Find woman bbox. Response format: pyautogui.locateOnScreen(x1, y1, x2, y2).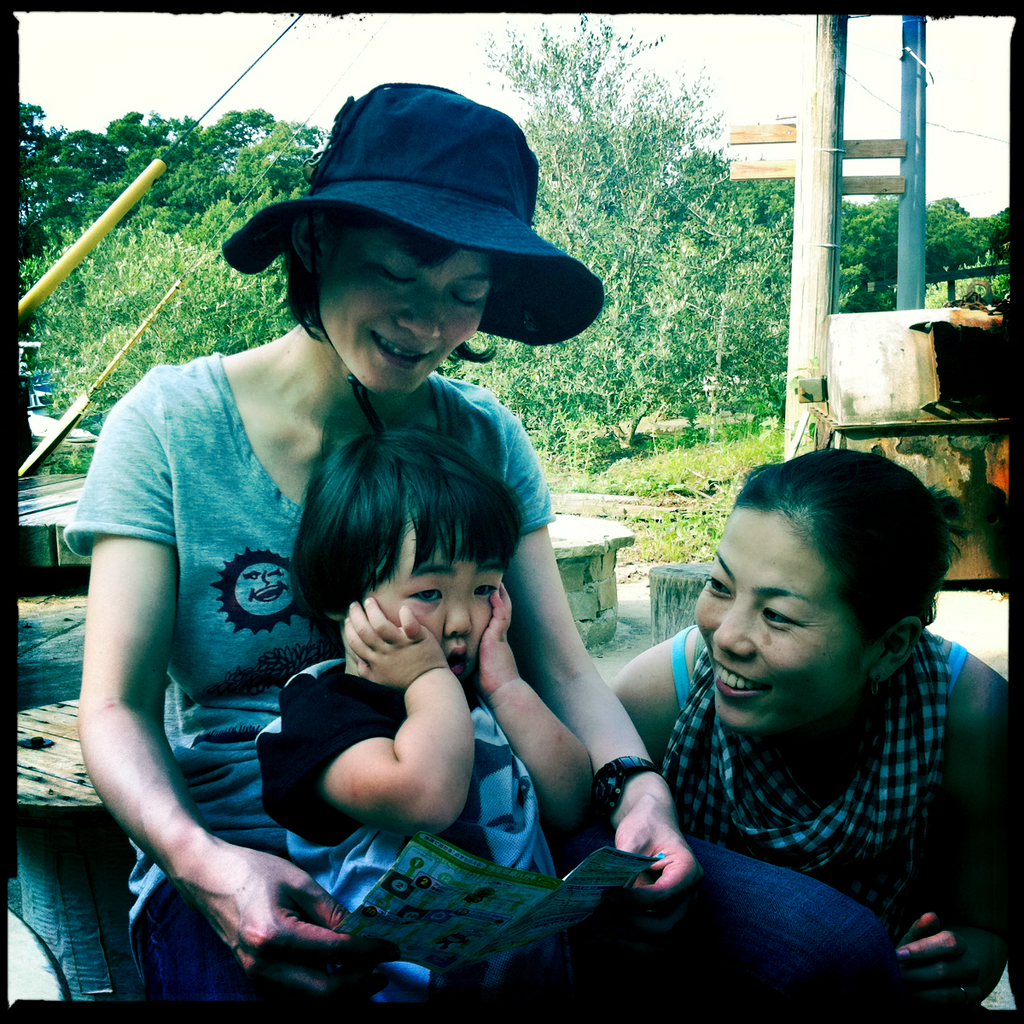
pyautogui.locateOnScreen(62, 209, 882, 1021).
